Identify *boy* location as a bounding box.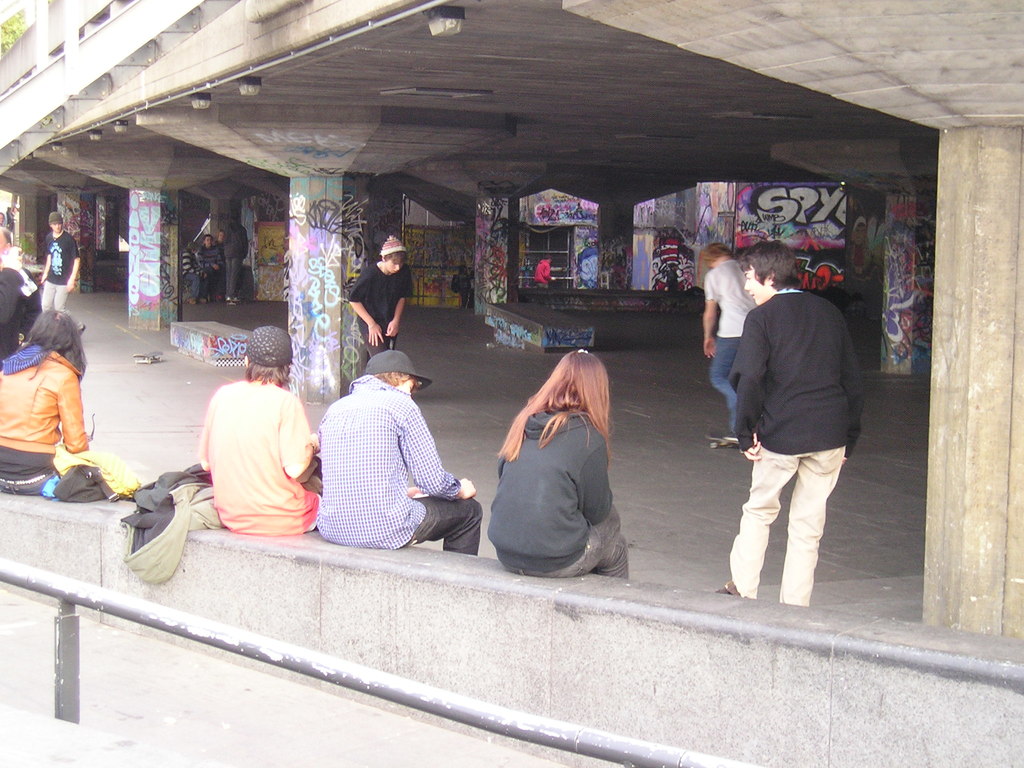
[x1=196, y1=325, x2=321, y2=534].
